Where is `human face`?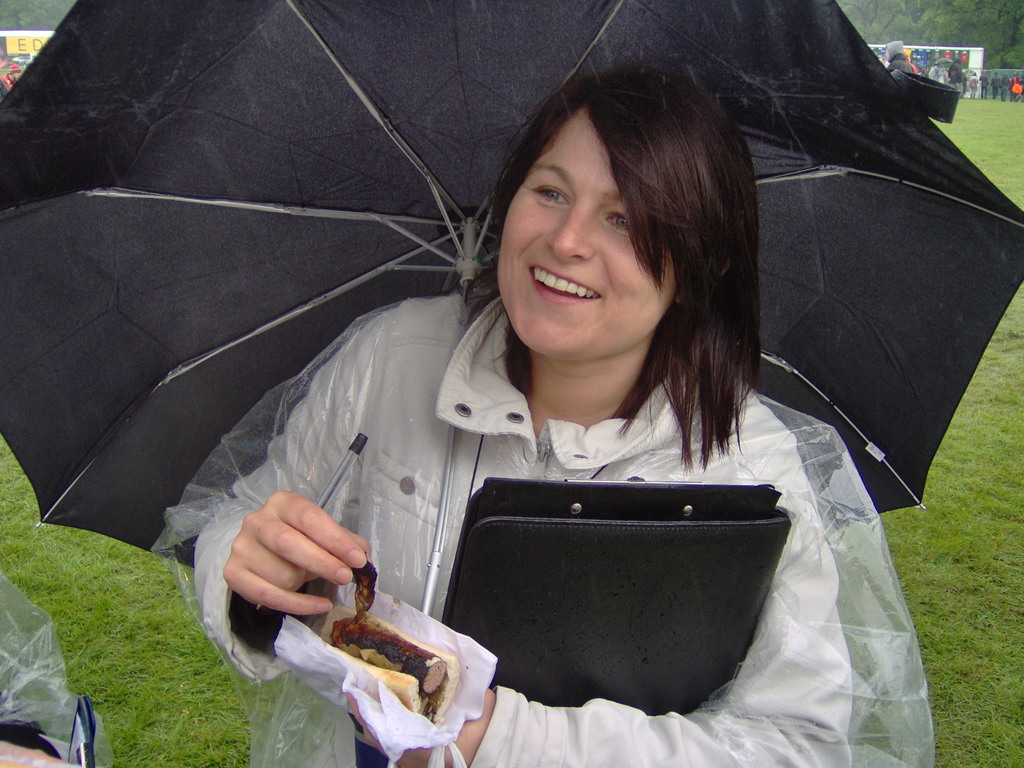
crop(501, 113, 681, 364).
